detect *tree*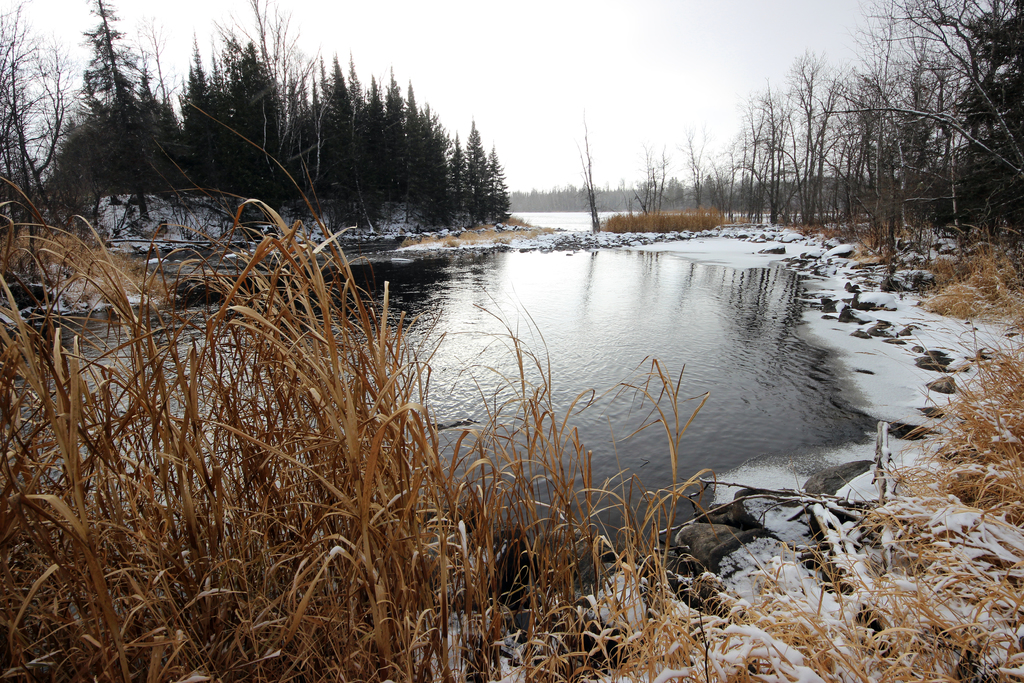
rect(460, 123, 493, 213)
